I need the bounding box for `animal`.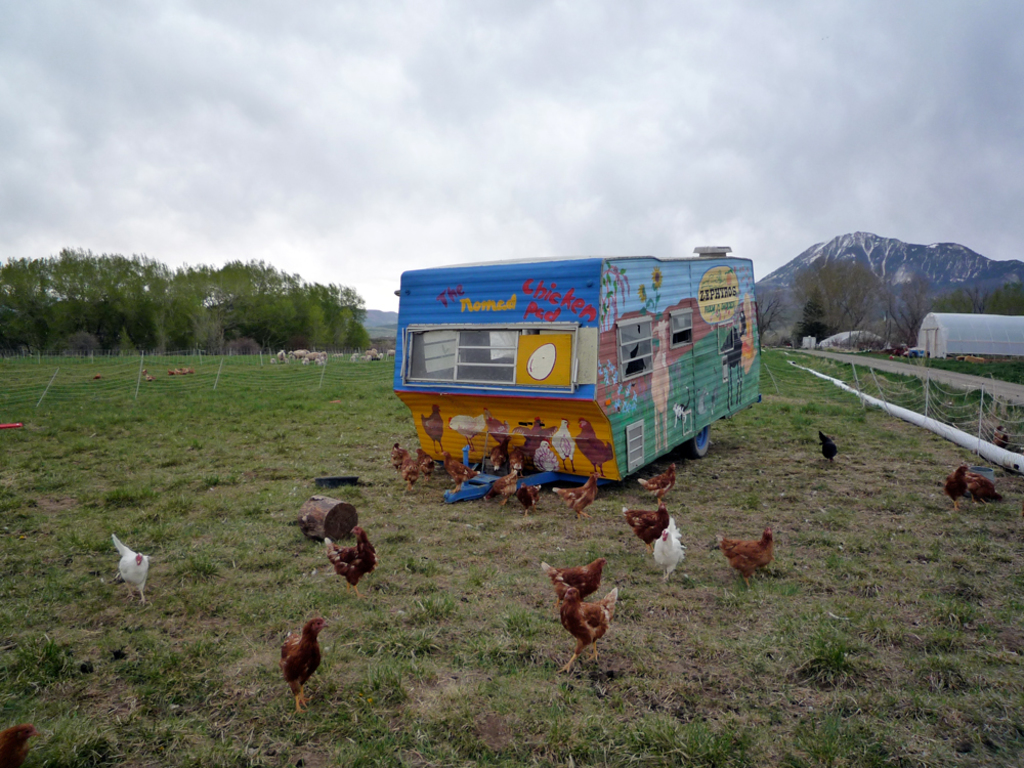
Here it is: <bbox>113, 538, 144, 604</bbox>.
